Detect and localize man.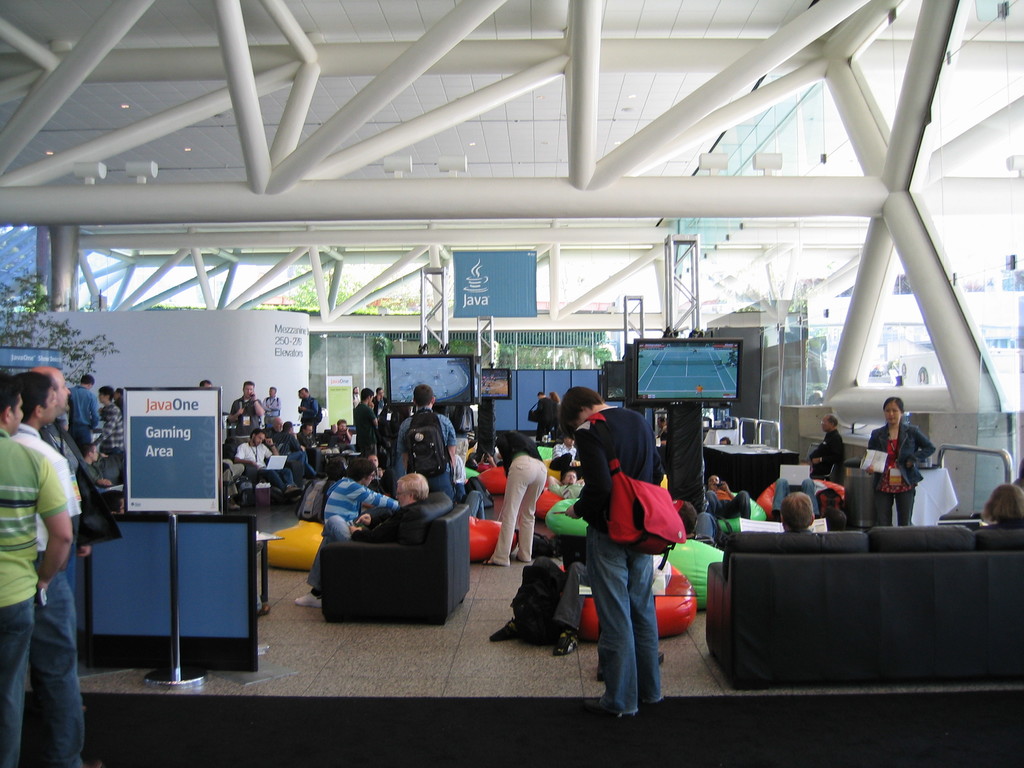
Localized at 296,387,320,436.
